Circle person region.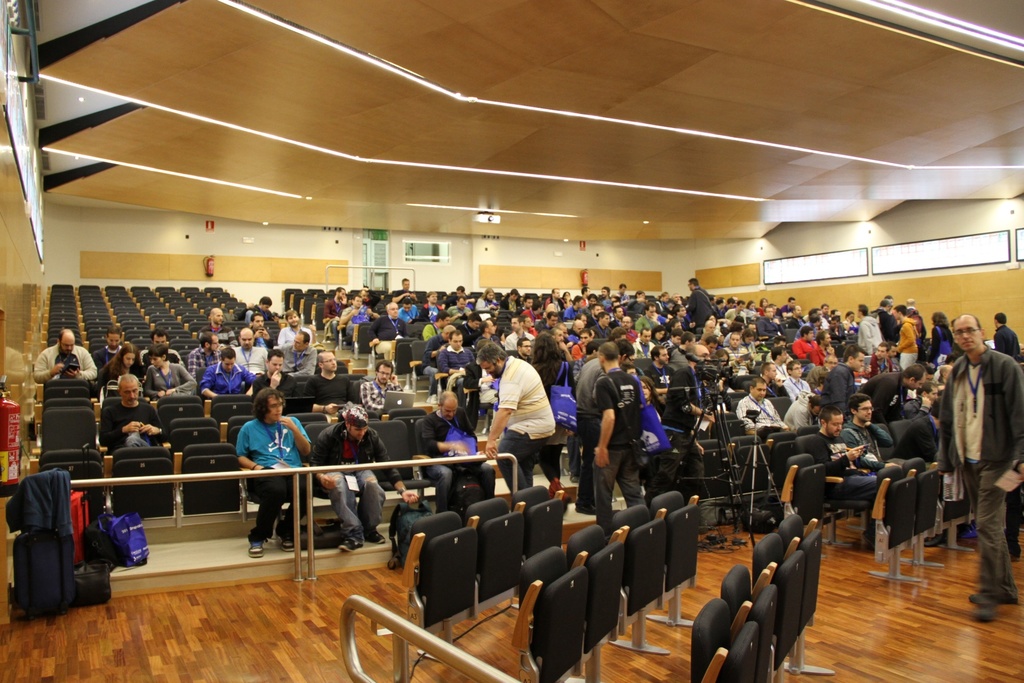
Region: (308,352,356,416).
